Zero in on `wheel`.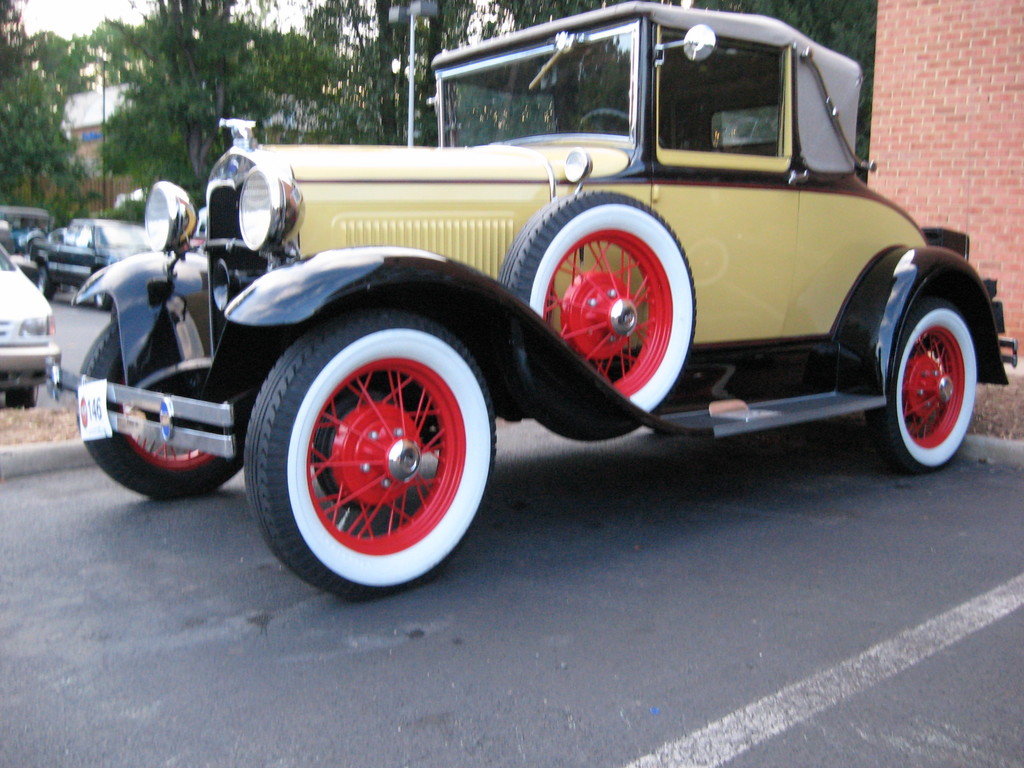
Zeroed in: {"x1": 4, "y1": 378, "x2": 47, "y2": 408}.
